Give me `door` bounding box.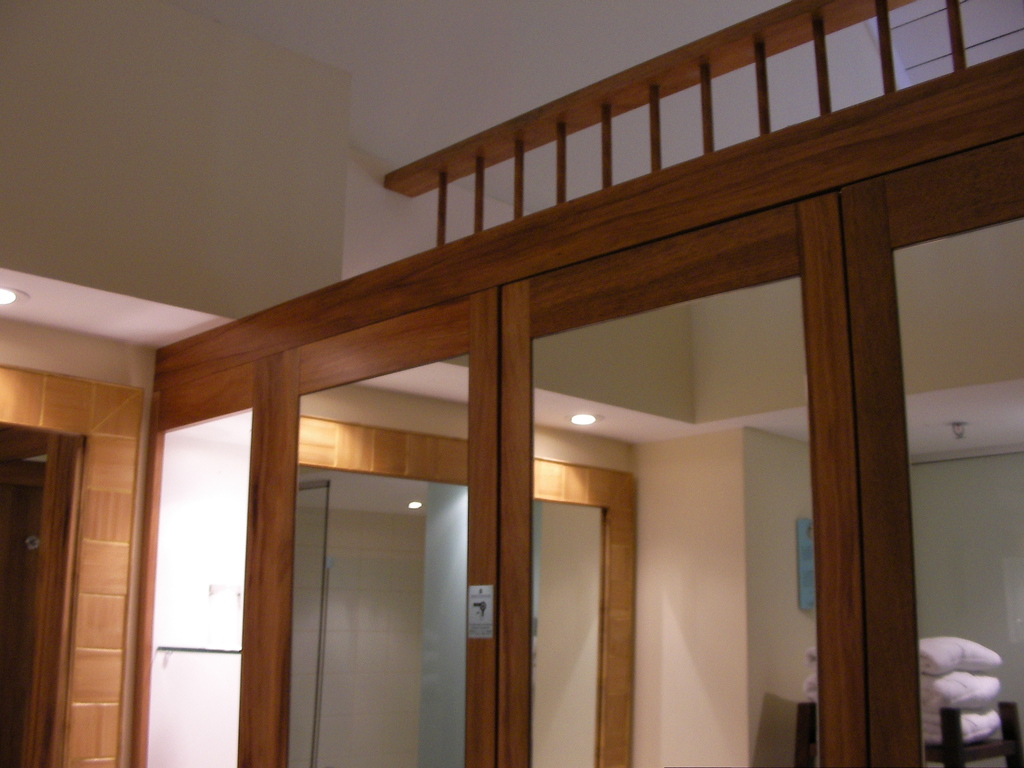
box(0, 421, 80, 767).
